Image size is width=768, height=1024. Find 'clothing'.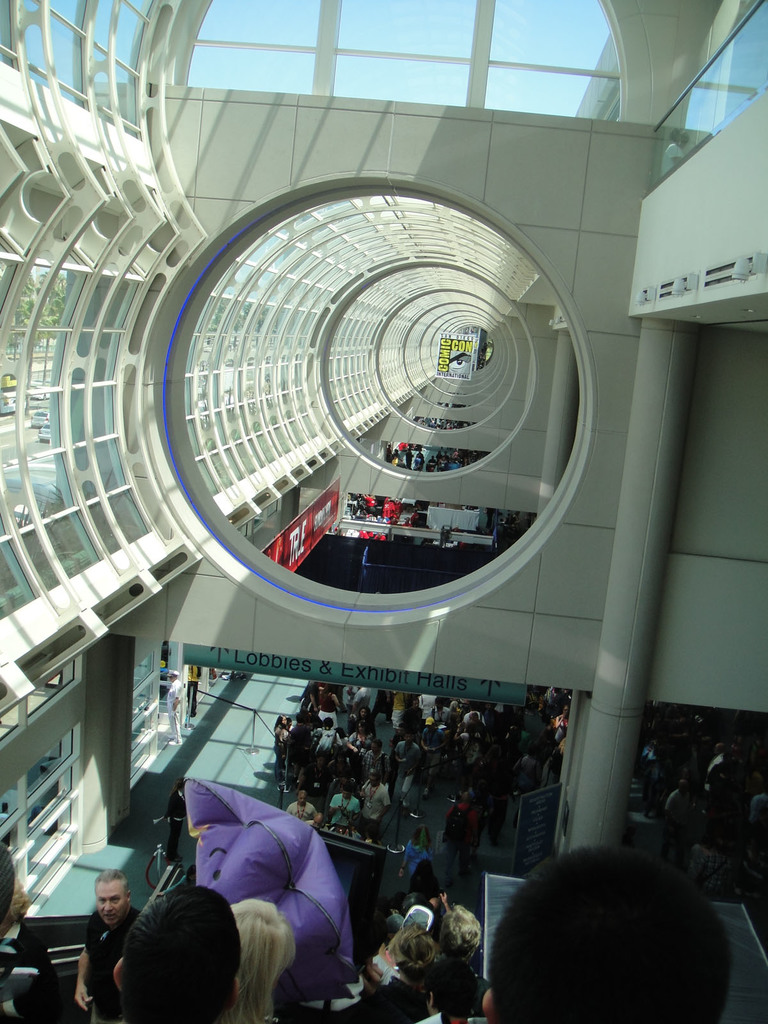
[76,910,152,1009].
